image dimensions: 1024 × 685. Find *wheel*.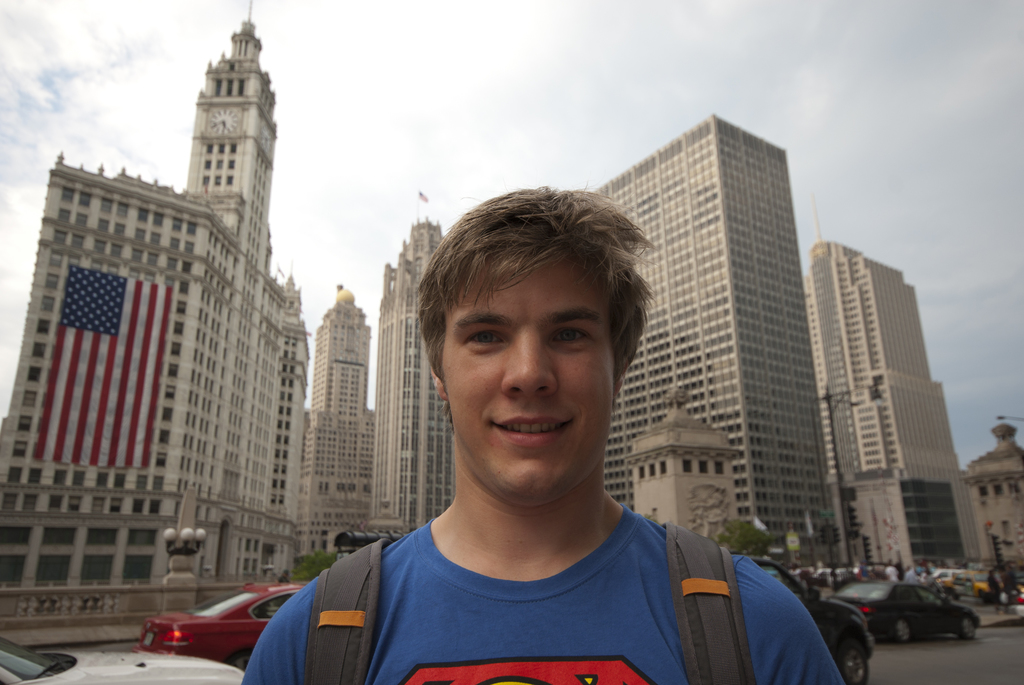
region(833, 636, 870, 684).
